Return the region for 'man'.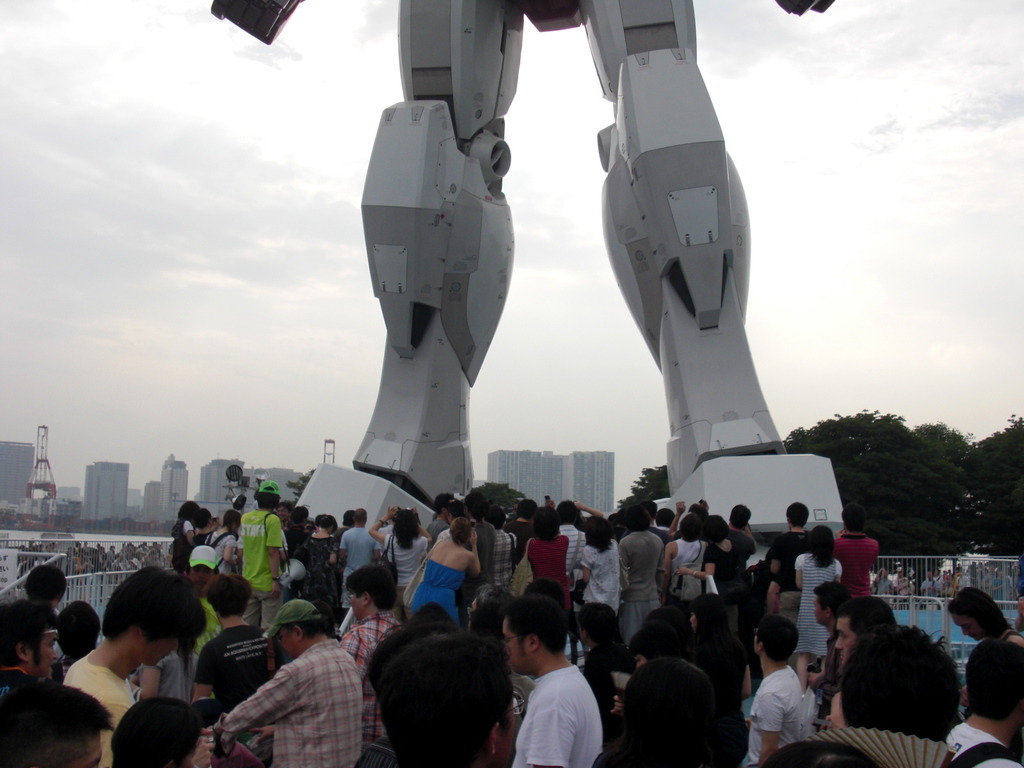
338 507 380 610.
